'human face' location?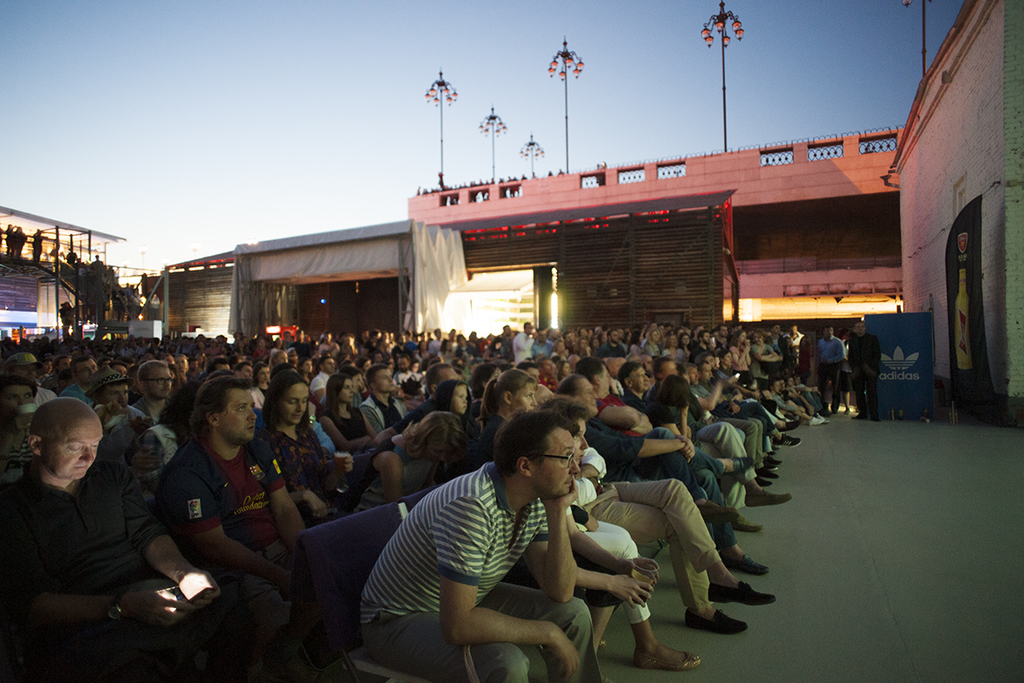
<bbox>596, 370, 614, 392</bbox>
